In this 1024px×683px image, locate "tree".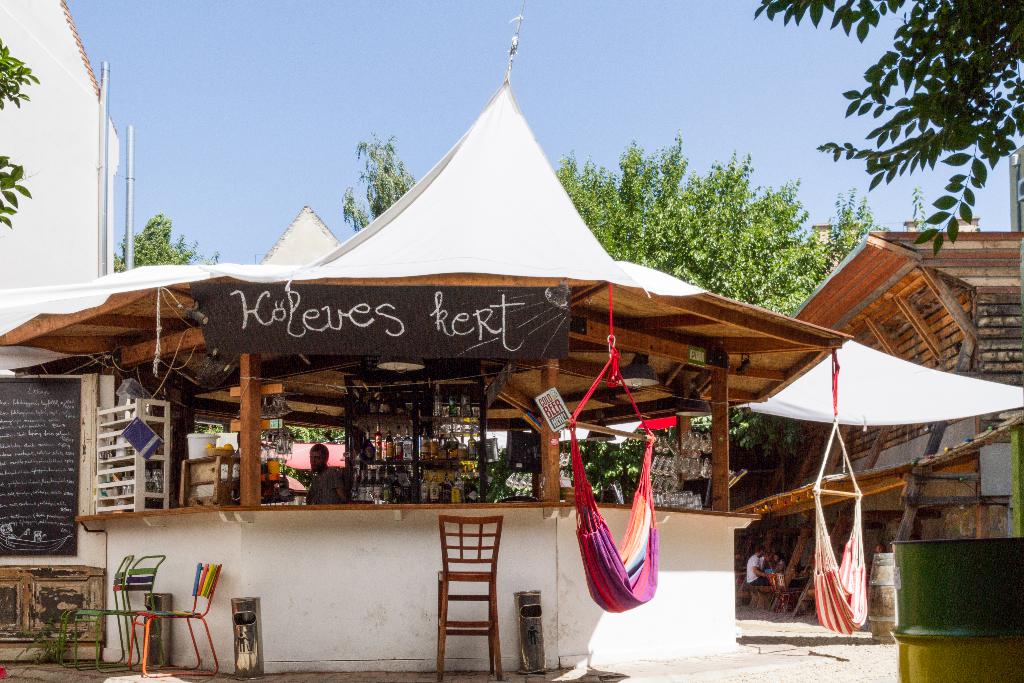
Bounding box: 806/5/1018/266.
